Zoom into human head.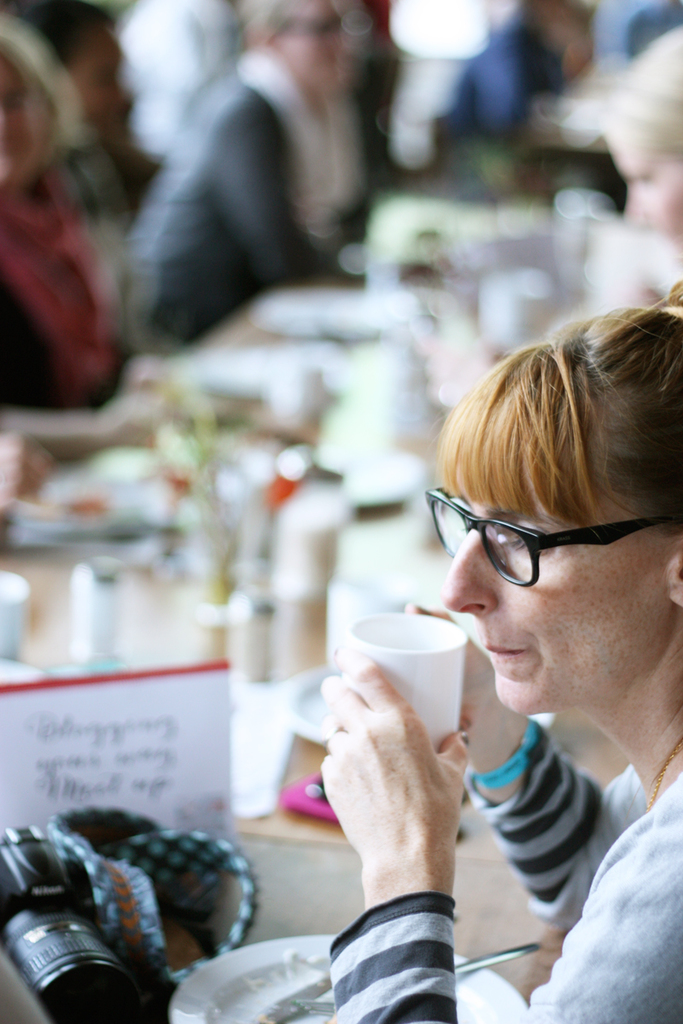
Zoom target: (21, 0, 131, 131).
